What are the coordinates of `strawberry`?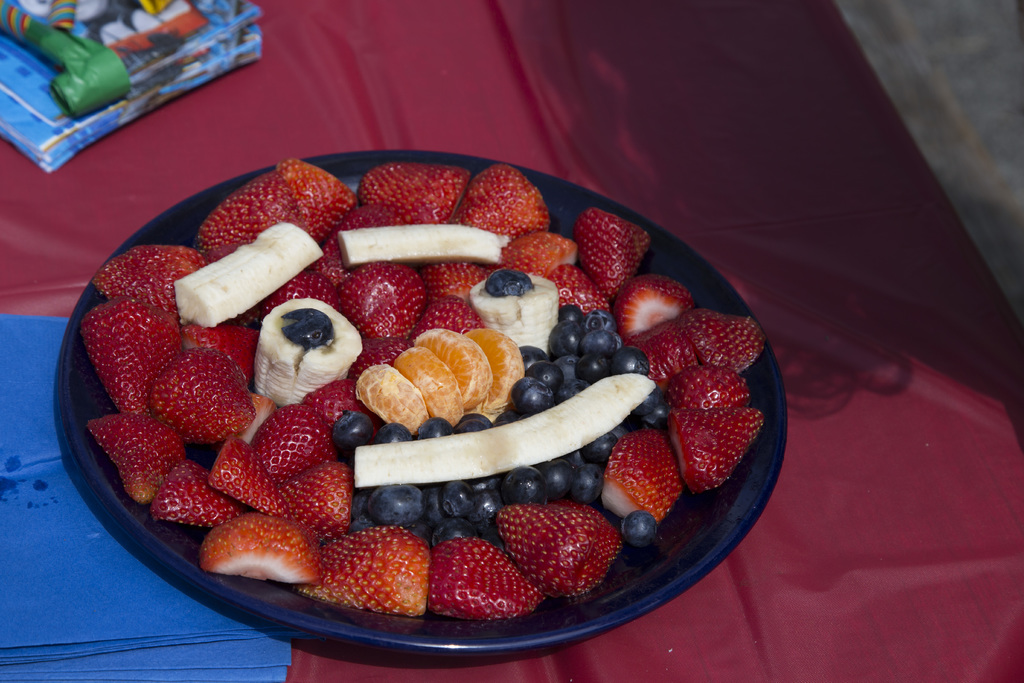
84,293,182,414.
